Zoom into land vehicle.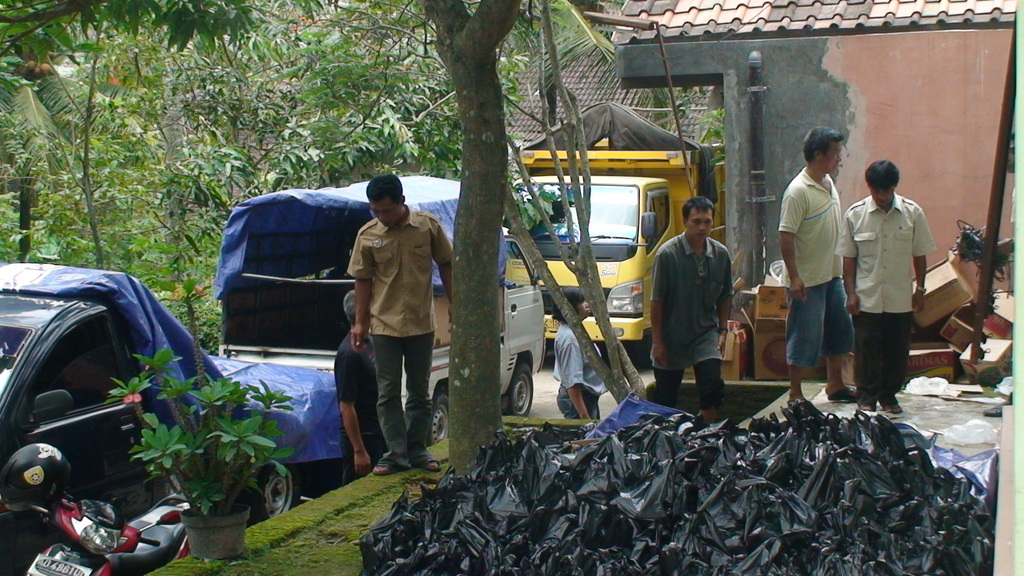
Zoom target: Rect(25, 492, 193, 575).
